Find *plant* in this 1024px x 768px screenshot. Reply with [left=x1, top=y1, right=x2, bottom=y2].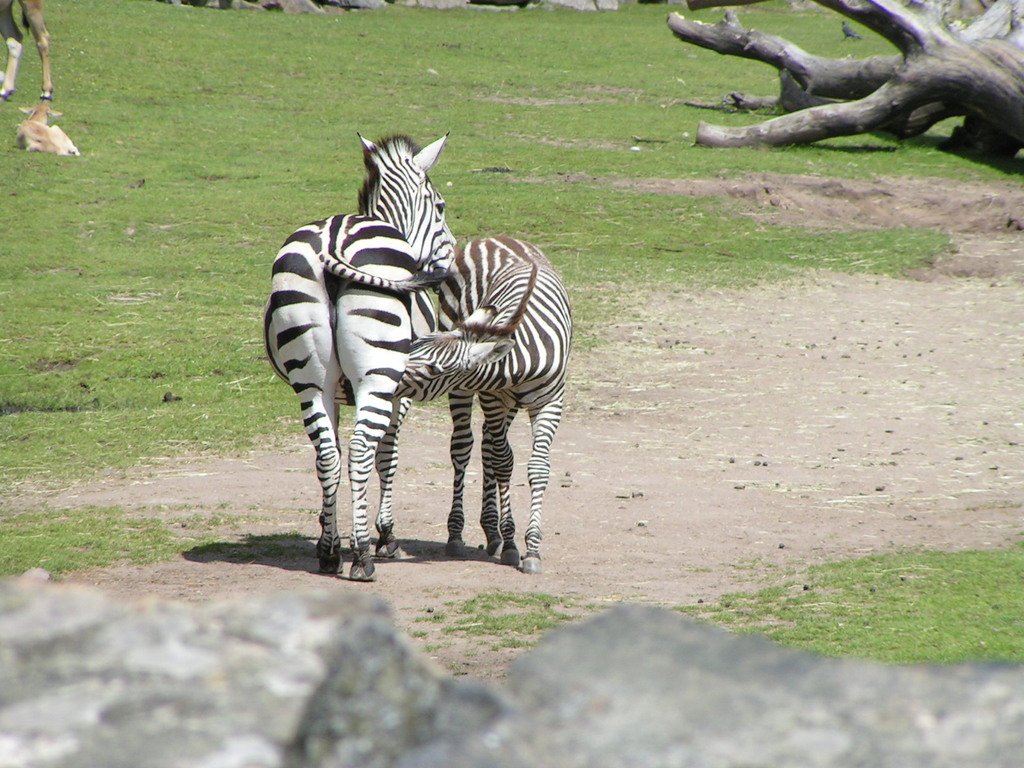
[left=0, top=492, right=320, bottom=579].
